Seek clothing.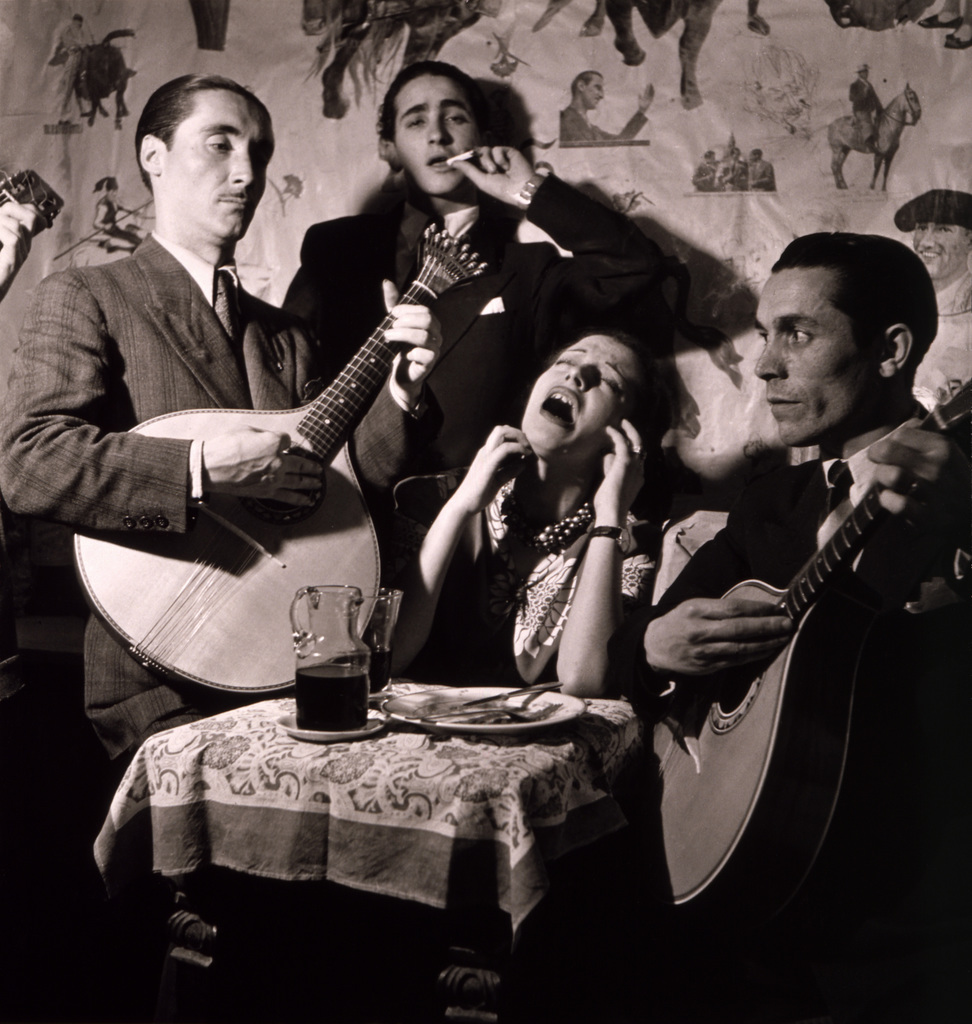
[left=275, top=168, right=685, bottom=567].
